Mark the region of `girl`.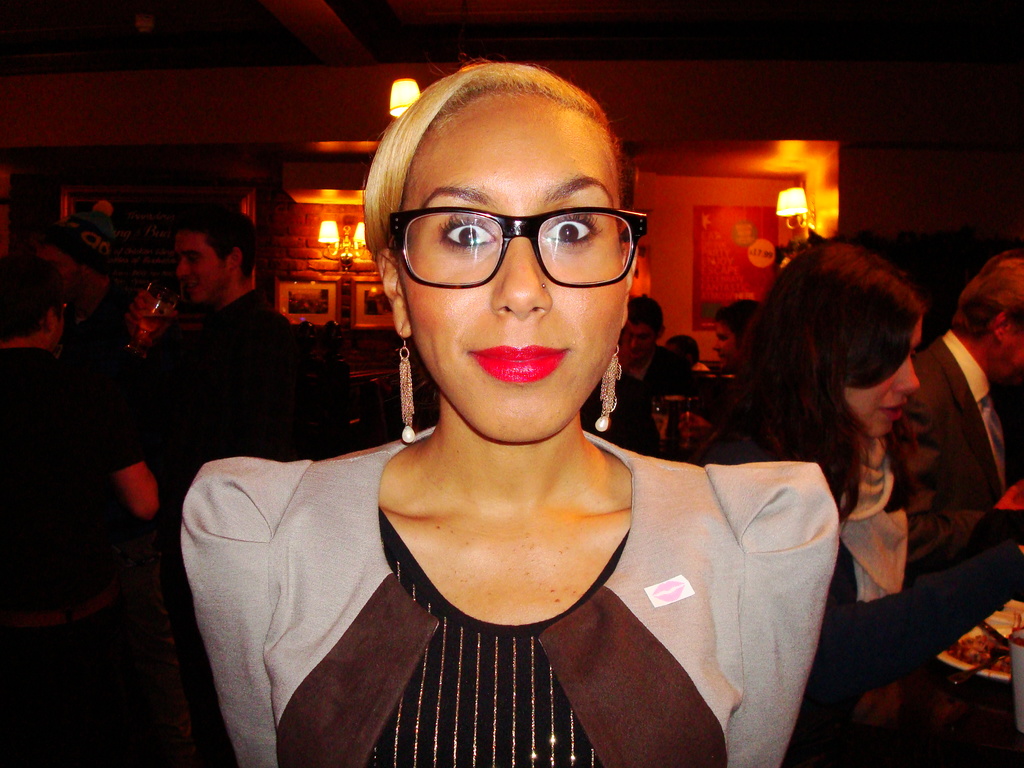
Region: box(182, 63, 840, 767).
